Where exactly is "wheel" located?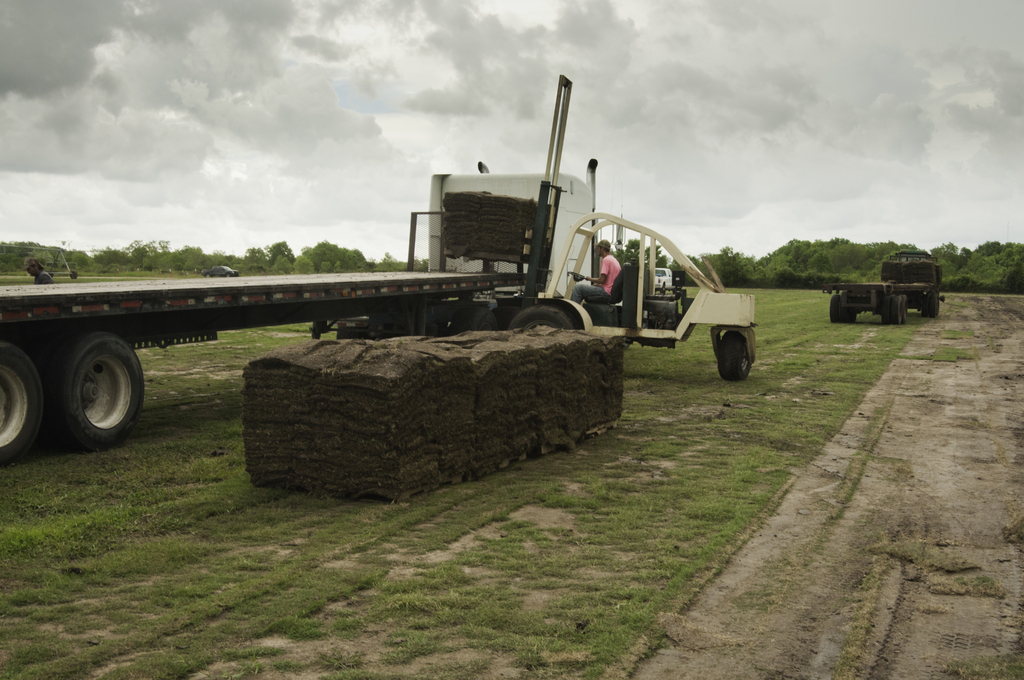
Its bounding box is <box>845,294,855,325</box>.
